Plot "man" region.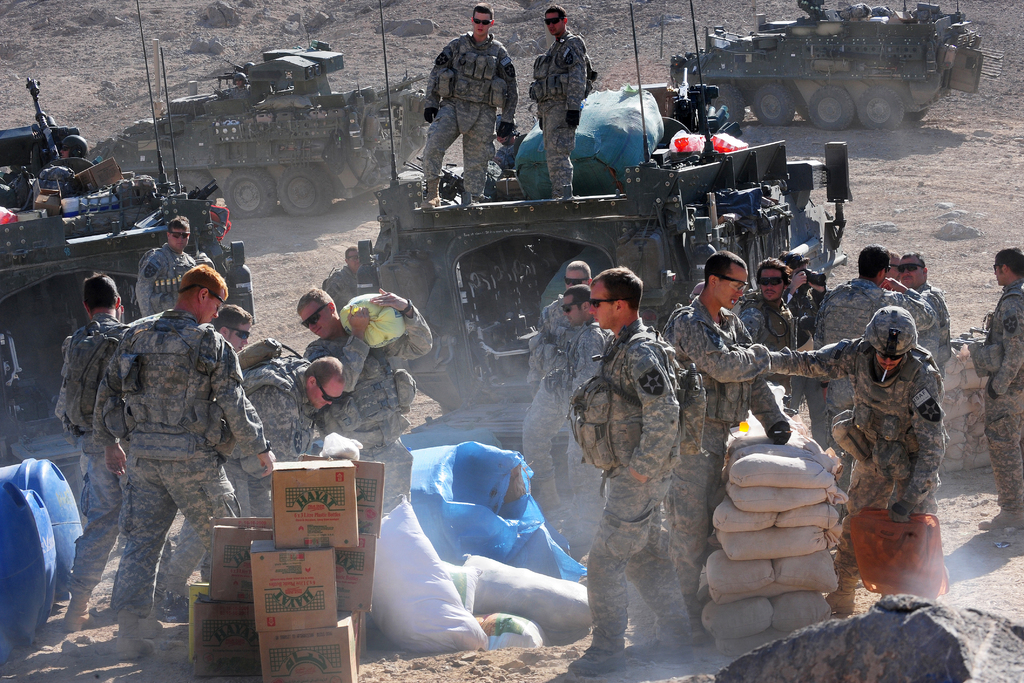
Plotted at Rect(519, 264, 599, 537).
